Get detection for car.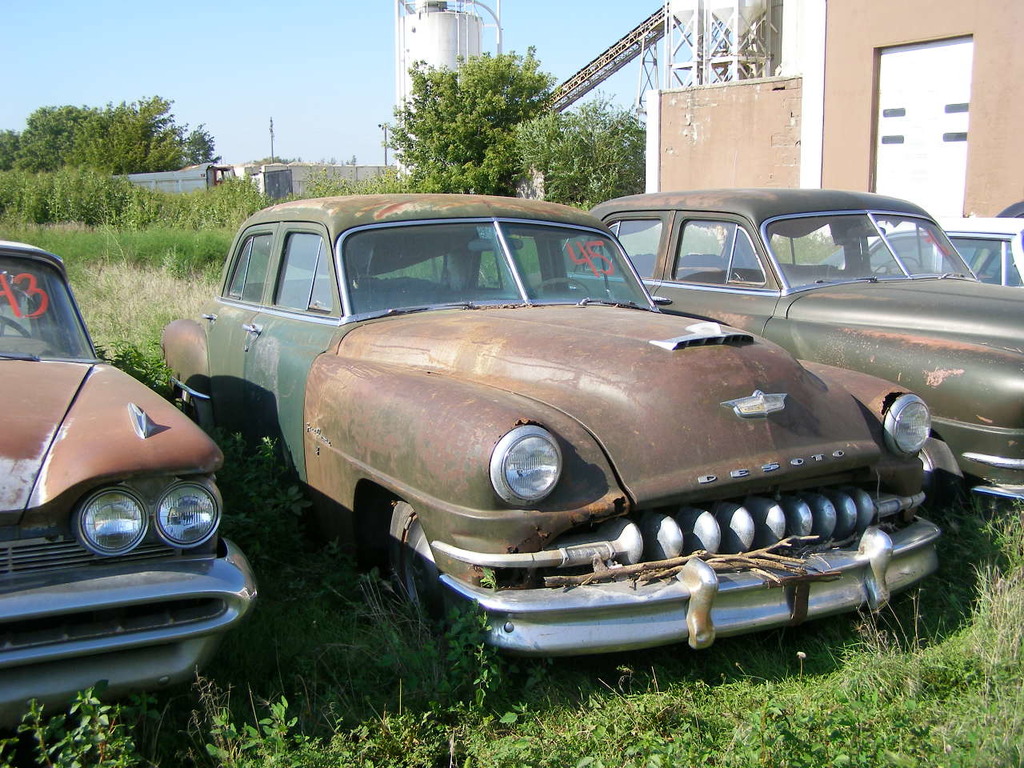
Detection: box=[567, 189, 1023, 501].
